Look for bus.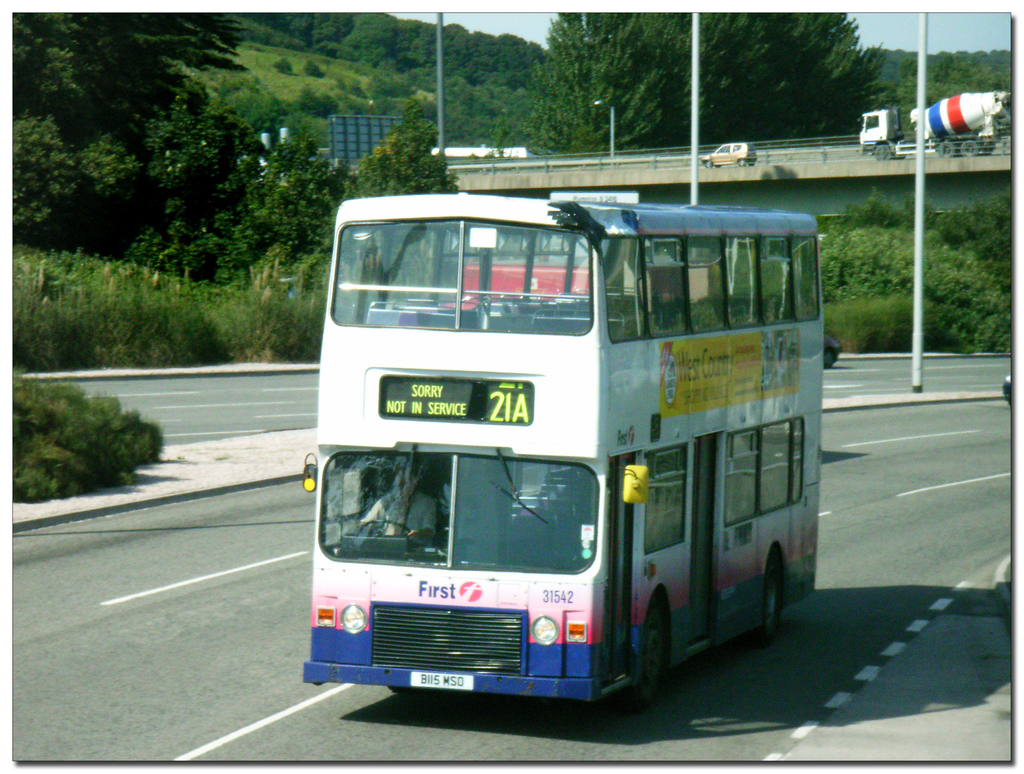
Found: 301:189:824:704.
